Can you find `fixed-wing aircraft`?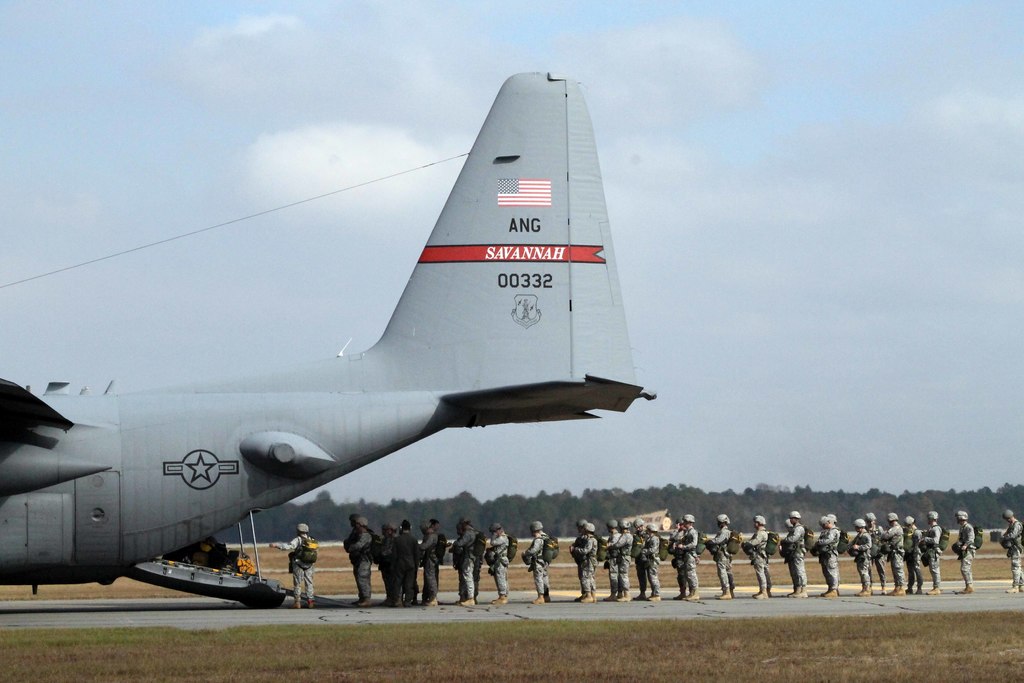
Yes, bounding box: 0 71 659 603.
